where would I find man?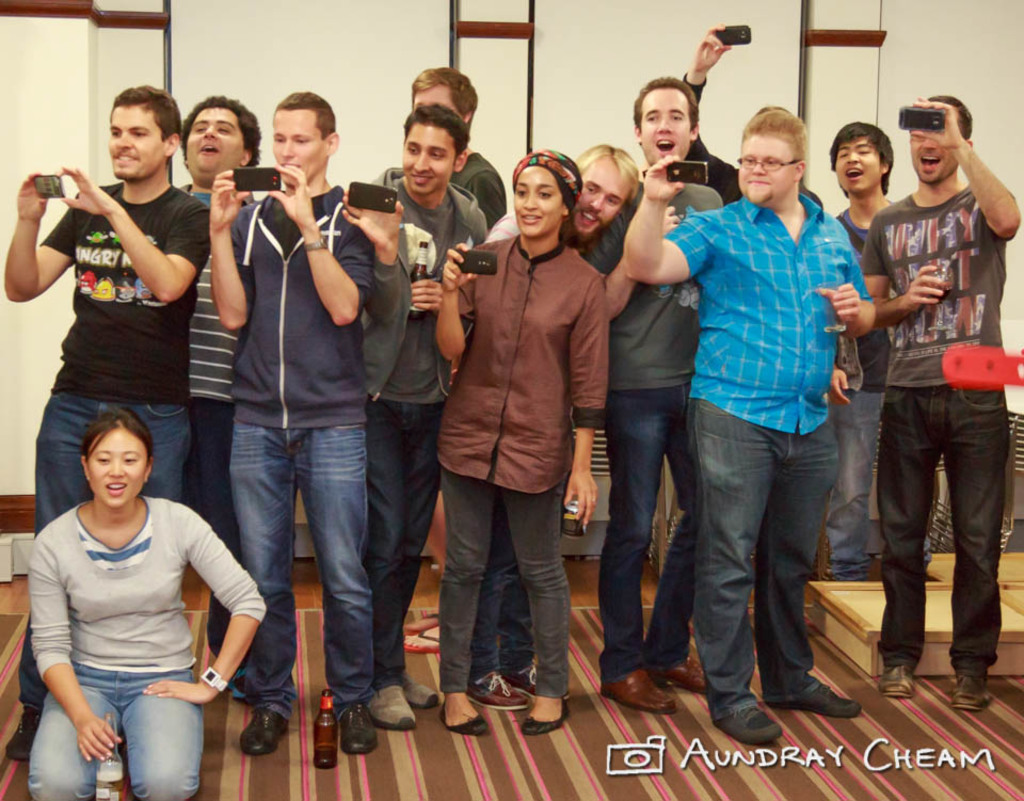
At region(621, 105, 860, 747).
